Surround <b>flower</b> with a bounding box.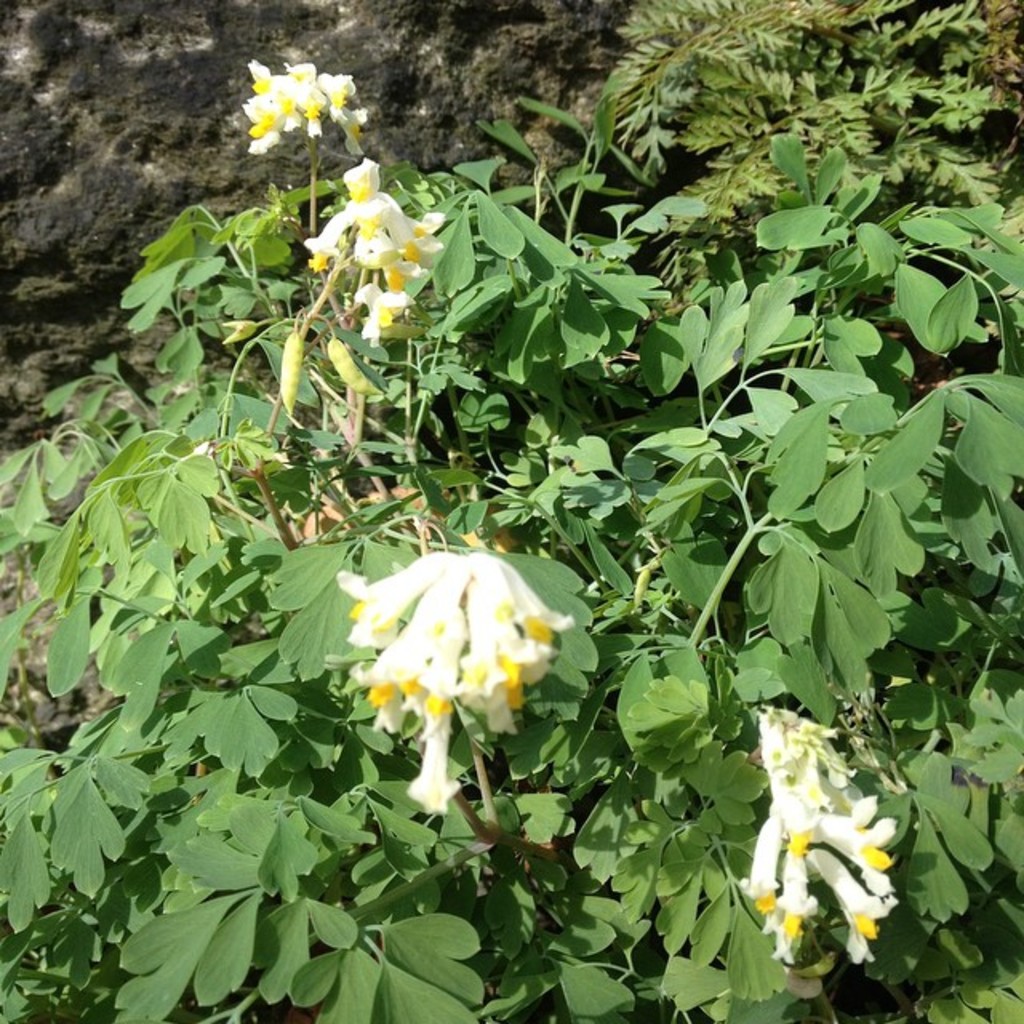
detection(304, 163, 440, 352).
